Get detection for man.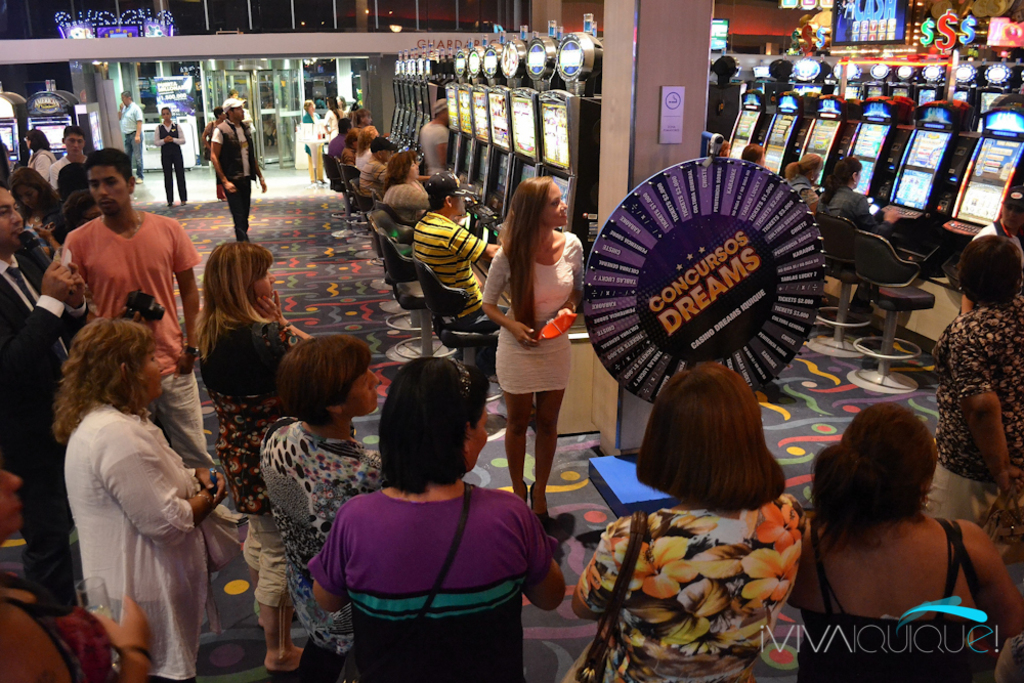
Detection: [x1=418, y1=96, x2=453, y2=171].
